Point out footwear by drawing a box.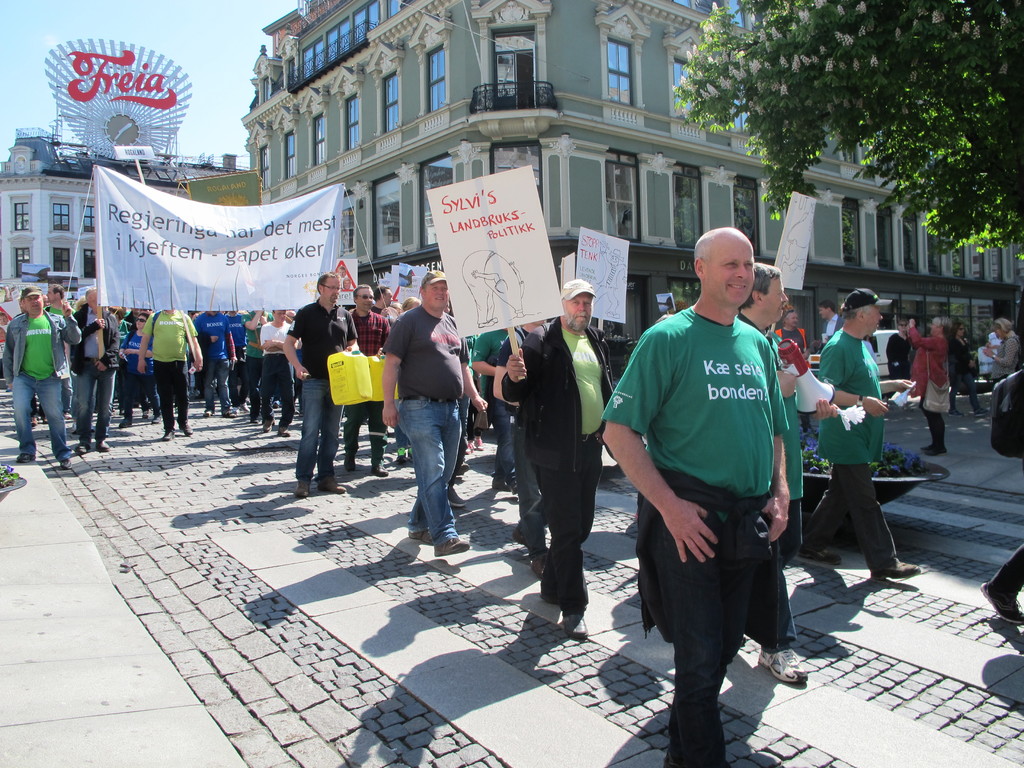
(432,532,470,557).
